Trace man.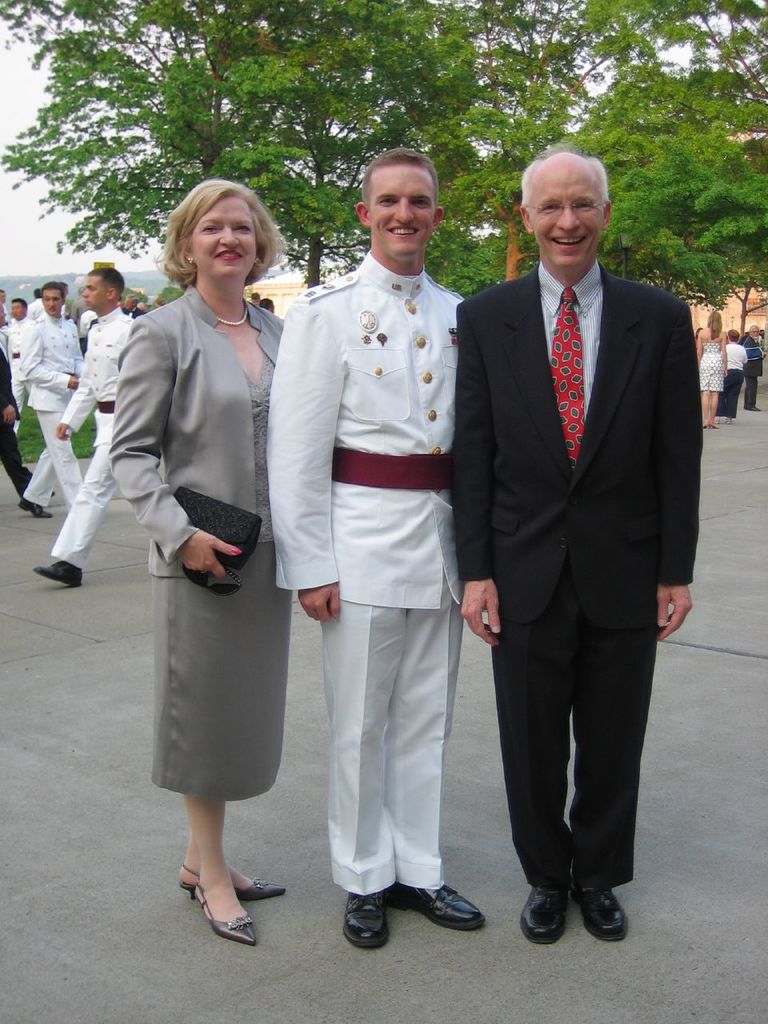
Traced to 258:293:276:314.
